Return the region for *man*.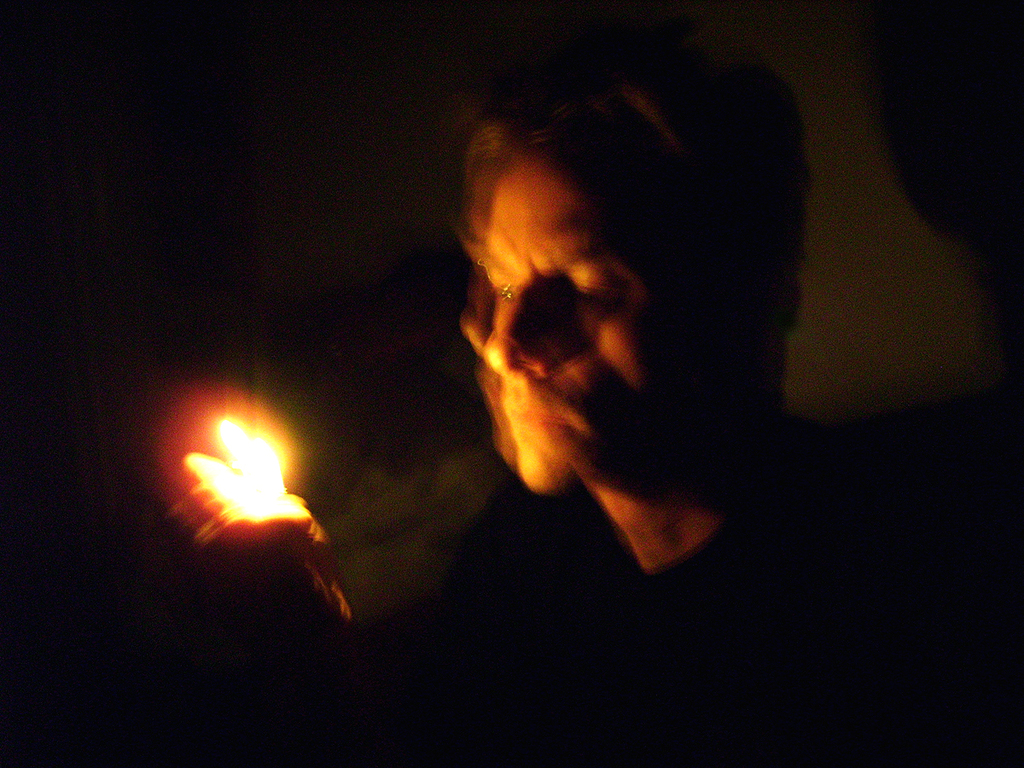
box(179, 56, 1023, 767).
